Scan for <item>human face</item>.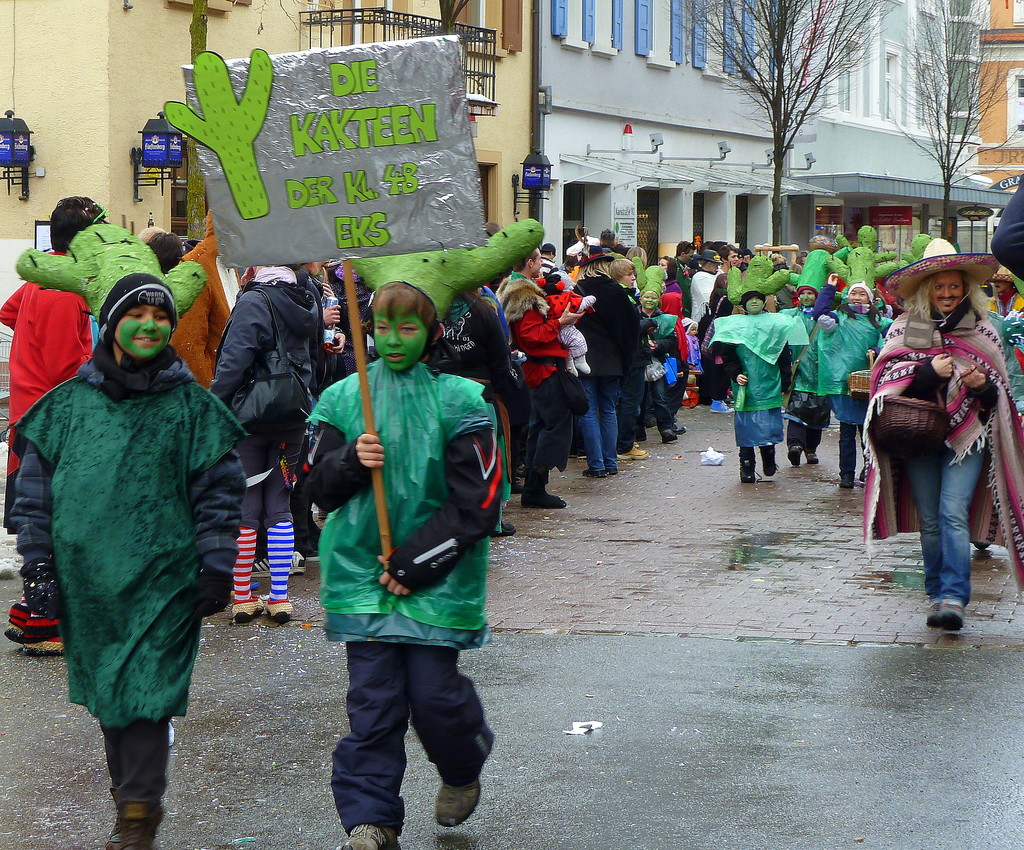
Scan result: box=[933, 271, 971, 316].
